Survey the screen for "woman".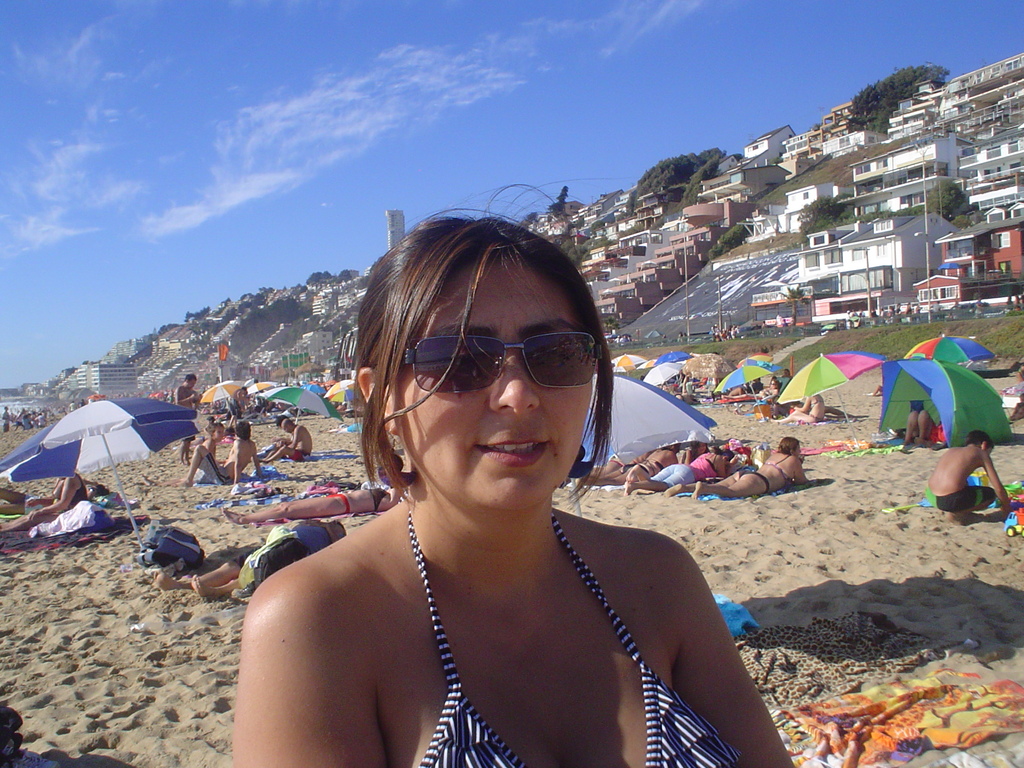
Survey found: [x1=763, y1=393, x2=826, y2=431].
